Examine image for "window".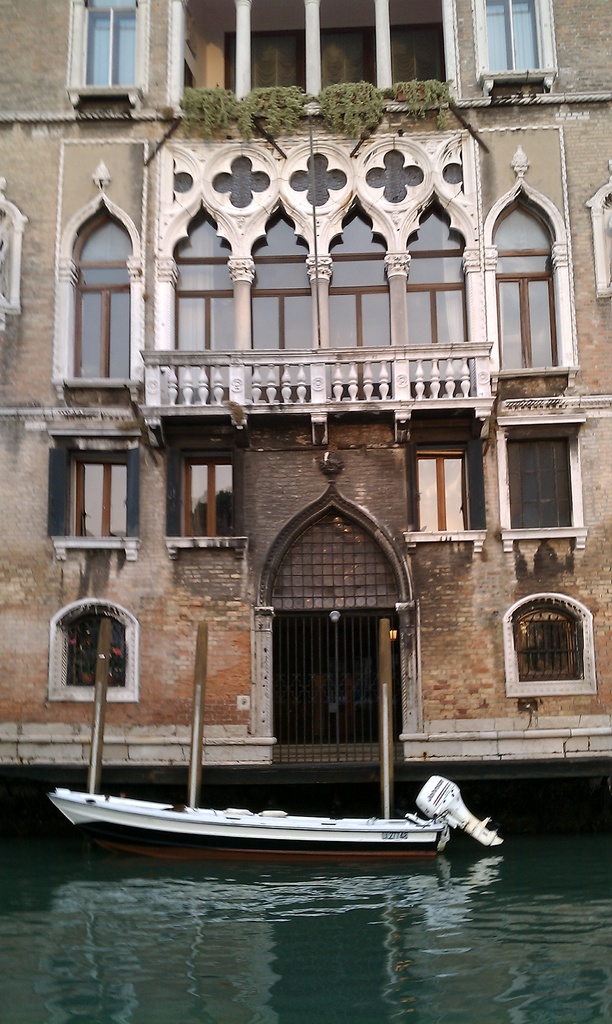
Examination result: 253:211:325:364.
